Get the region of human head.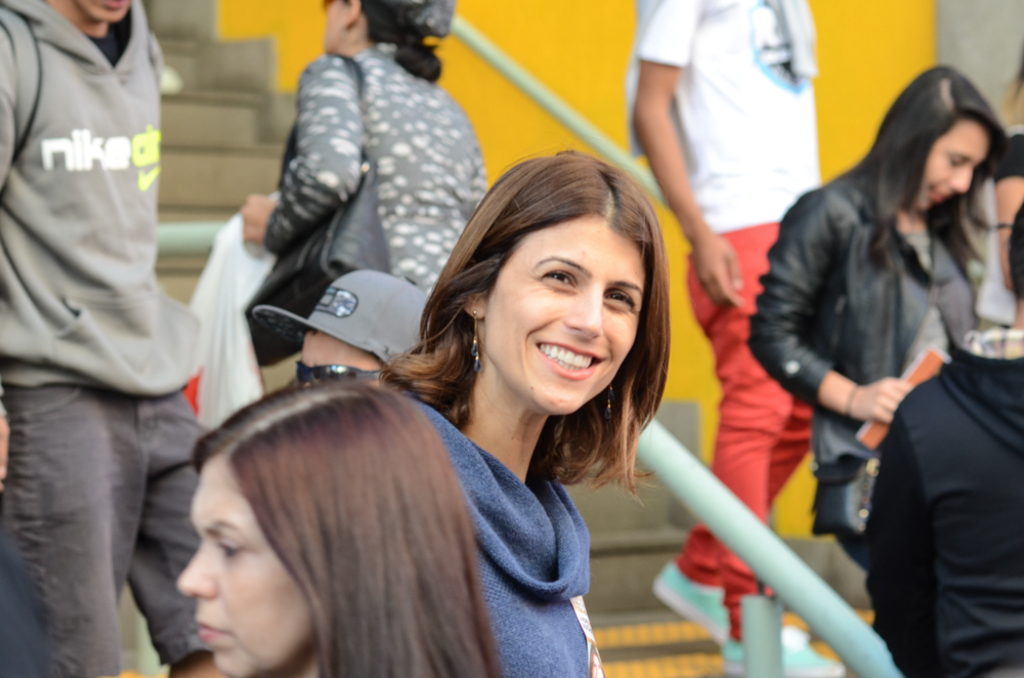
(72,0,132,28).
